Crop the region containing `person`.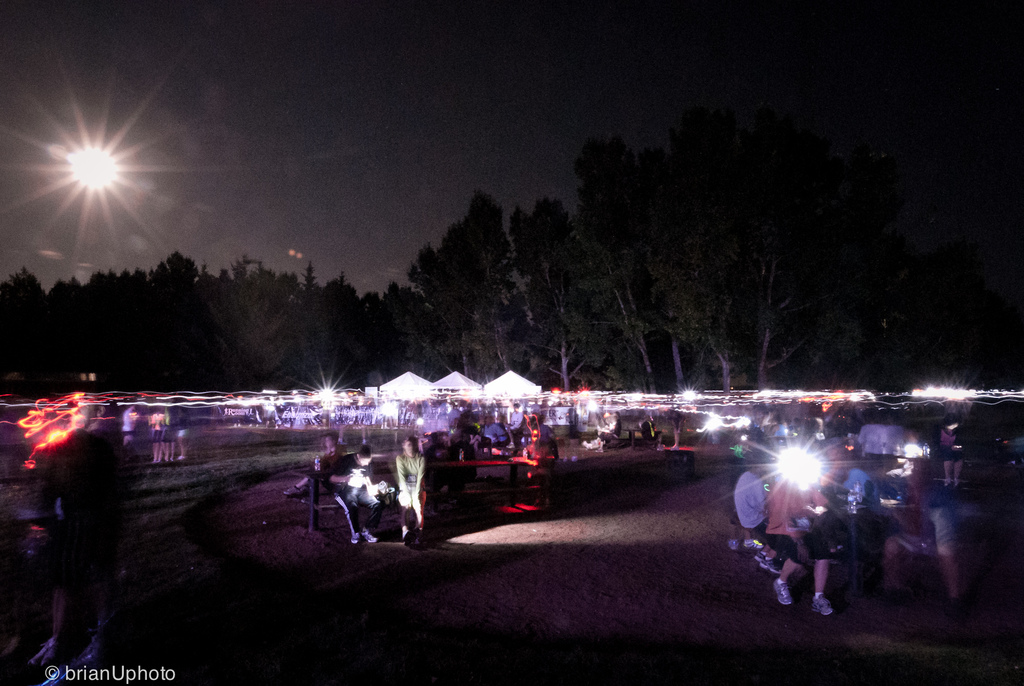
Crop region: bbox=(395, 433, 428, 546).
